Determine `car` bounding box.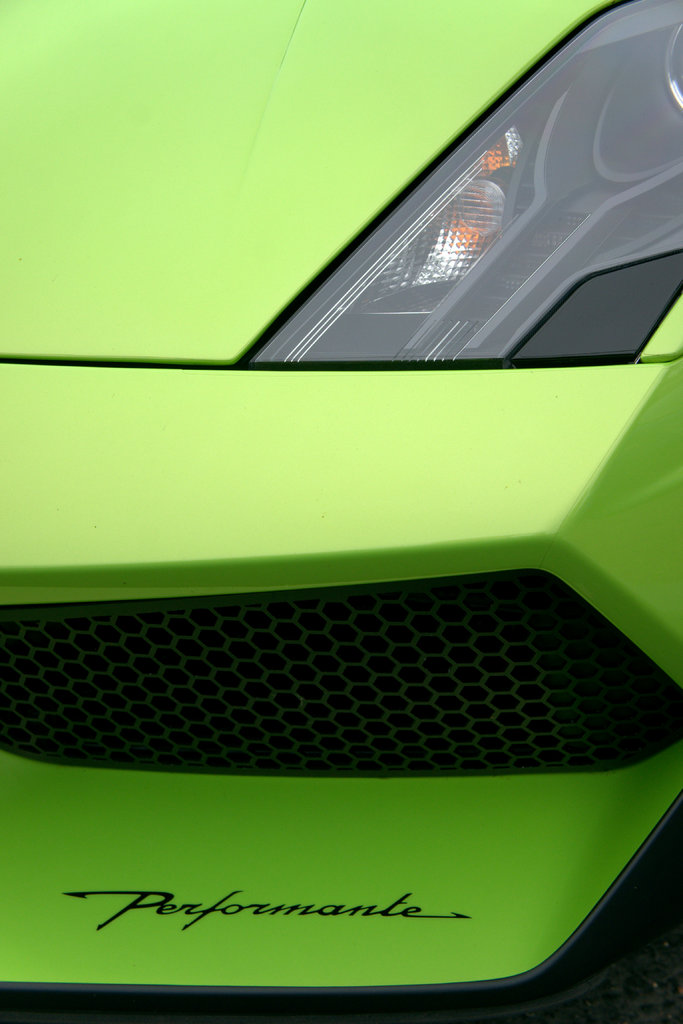
Determined: <box>0,0,682,1023</box>.
